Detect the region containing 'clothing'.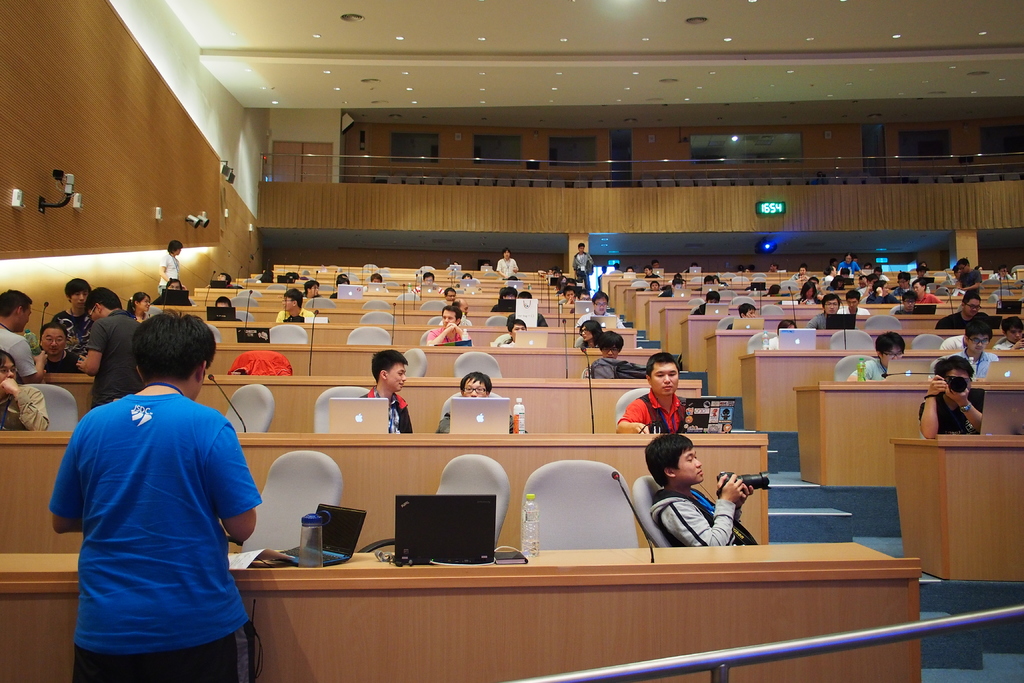
(left=83, top=309, right=147, bottom=409).
